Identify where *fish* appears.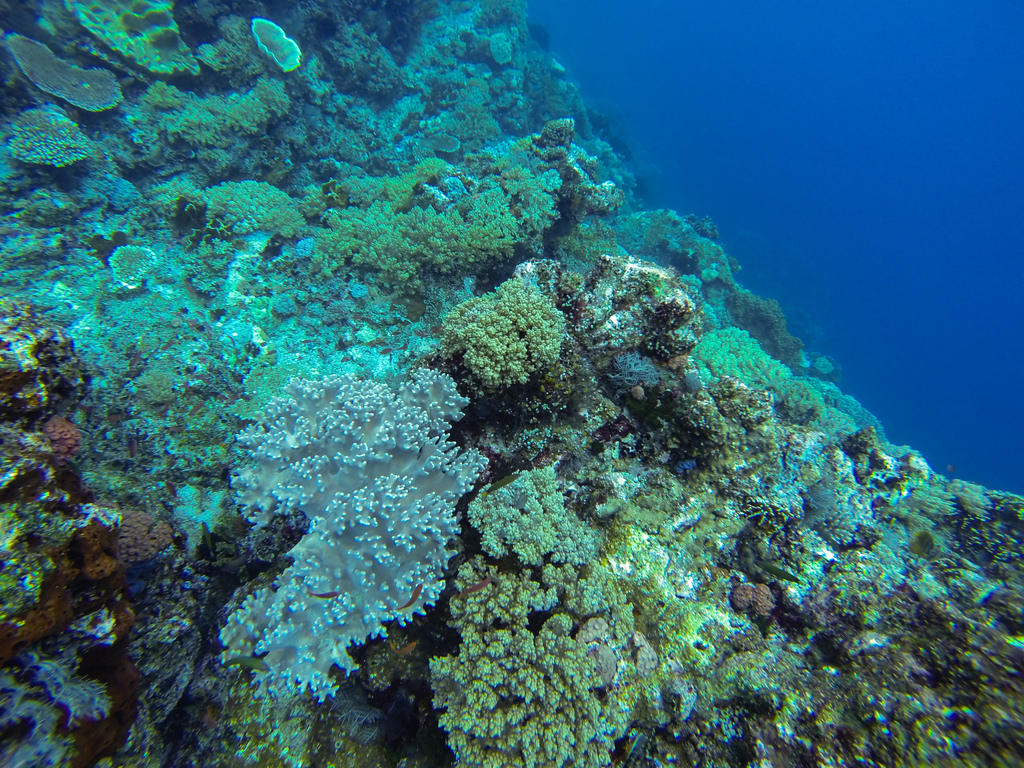
Appears at [483, 472, 525, 499].
